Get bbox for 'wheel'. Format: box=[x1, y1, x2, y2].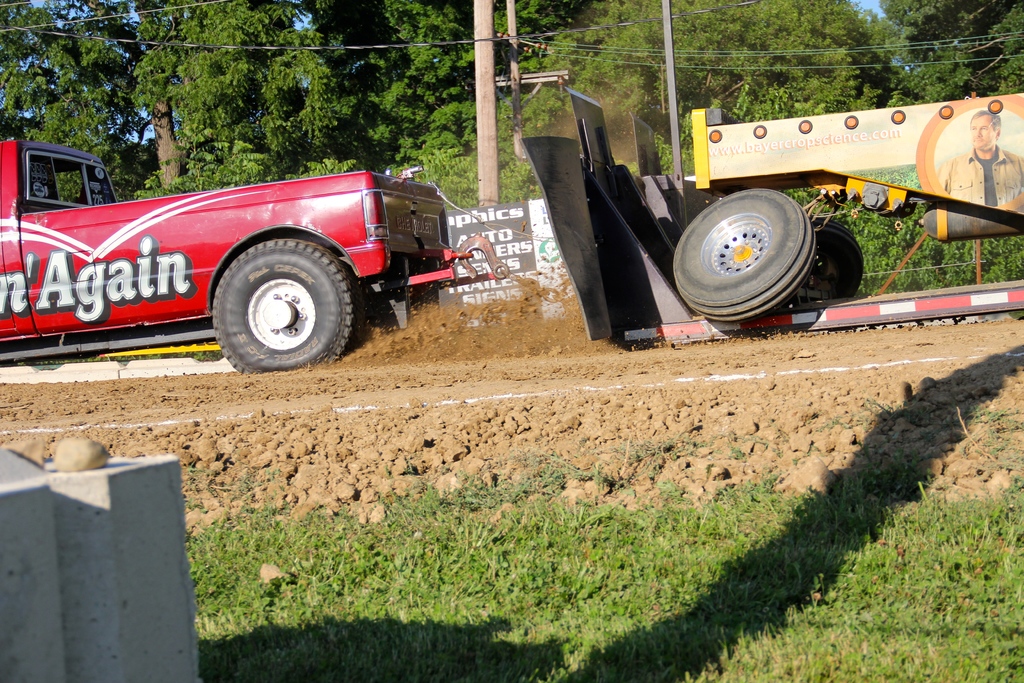
box=[817, 218, 863, 299].
